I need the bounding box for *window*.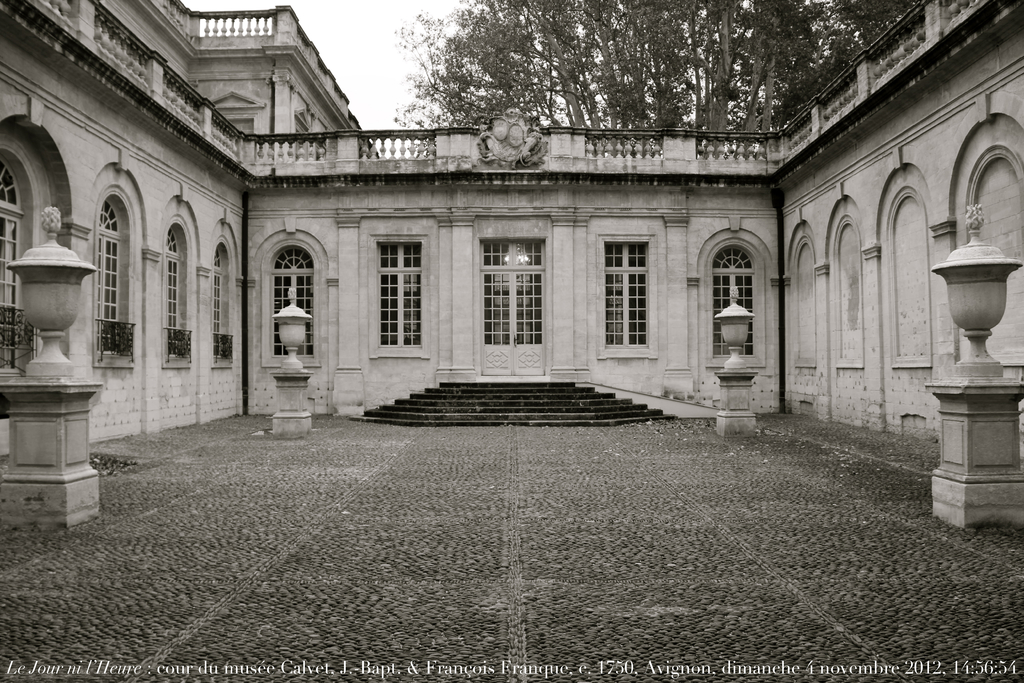
Here it is: (89,157,134,371).
